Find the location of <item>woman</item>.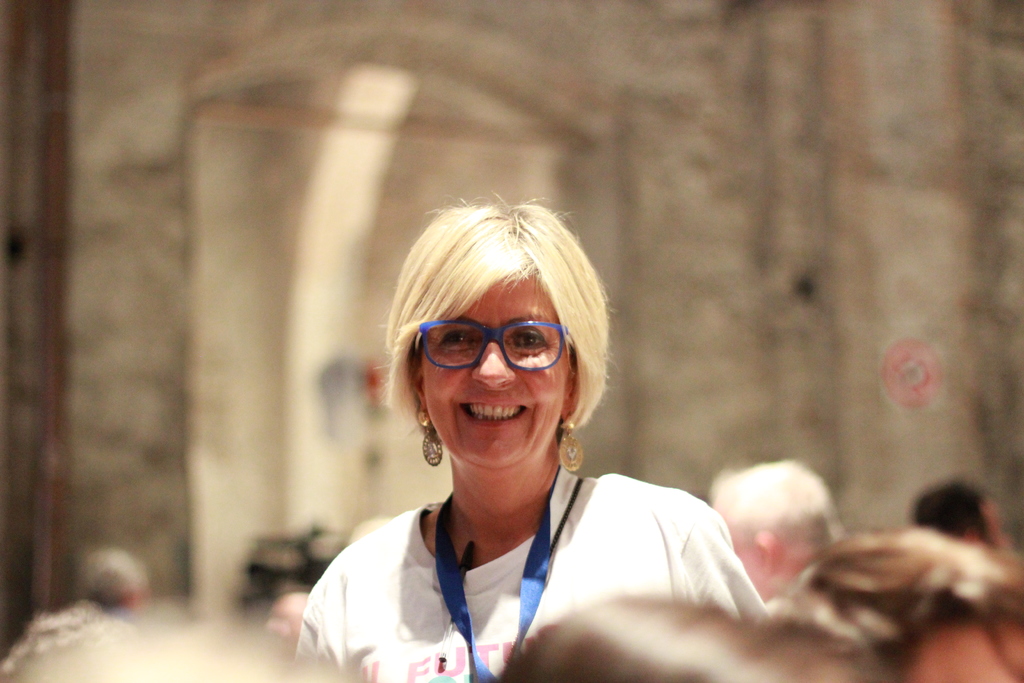
Location: (x1=12, y1=601, x2=375, y2=682).
